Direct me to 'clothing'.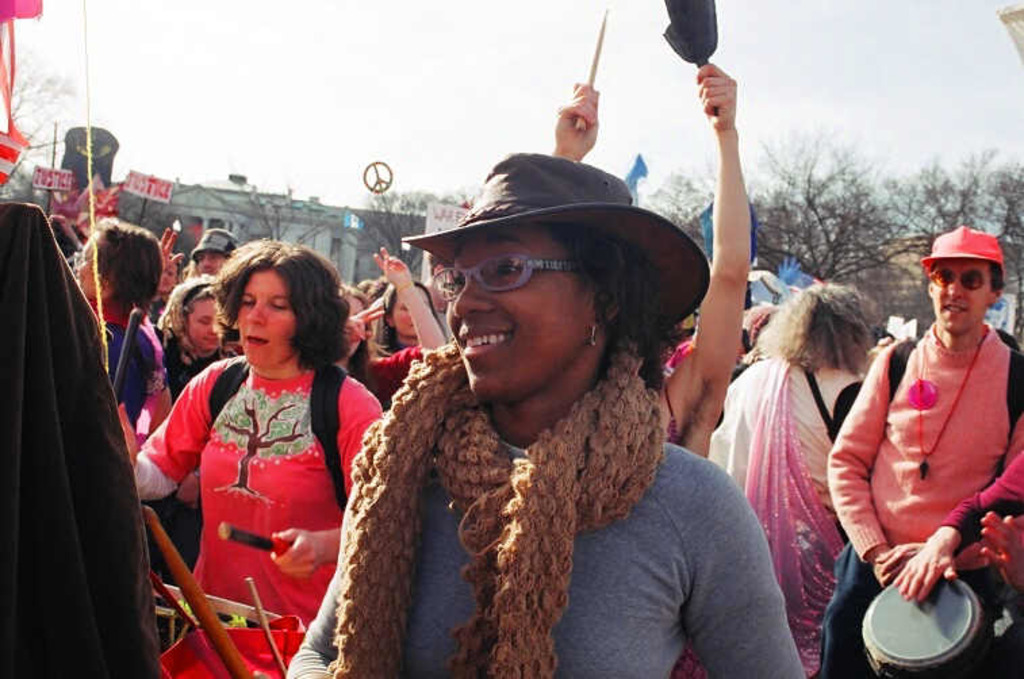
Direction: left=843, top=272, right=1012, bottom=675.
